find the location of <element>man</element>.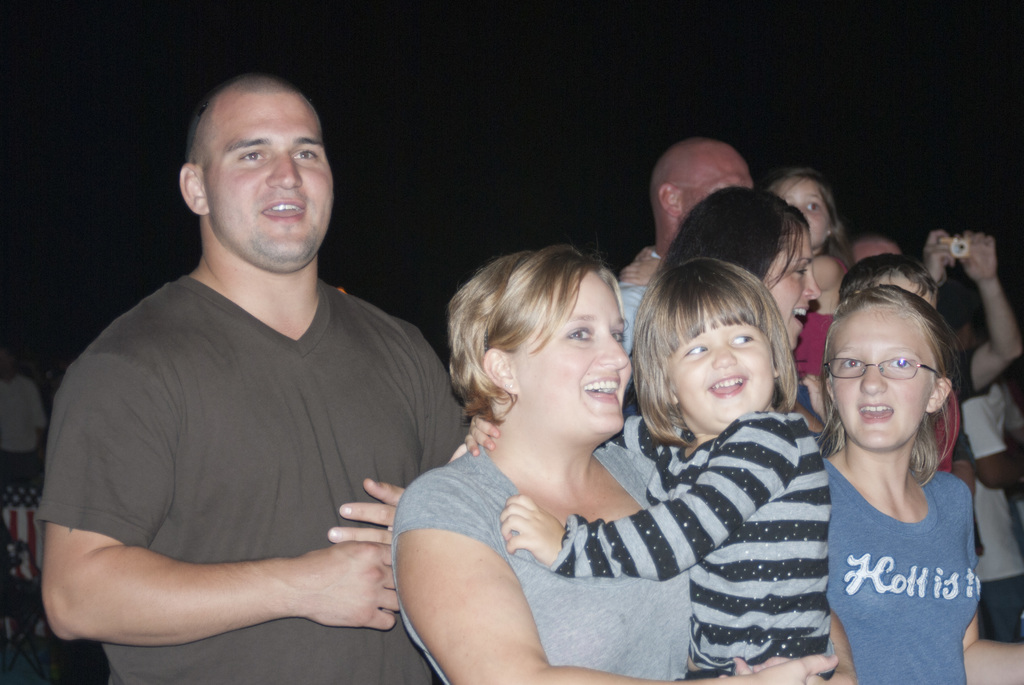
Location: {"left": 41, "top": 80, "right": 485, "bottom": 684}.
